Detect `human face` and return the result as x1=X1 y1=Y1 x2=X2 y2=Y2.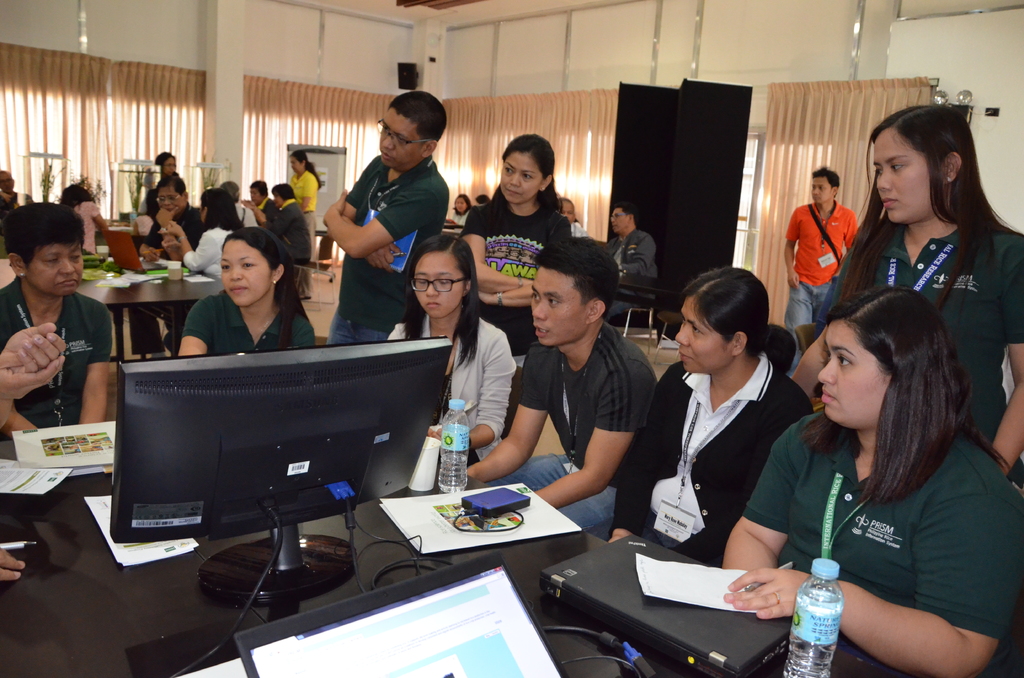
x1=867 y1=121 x2=942 y2=220.
